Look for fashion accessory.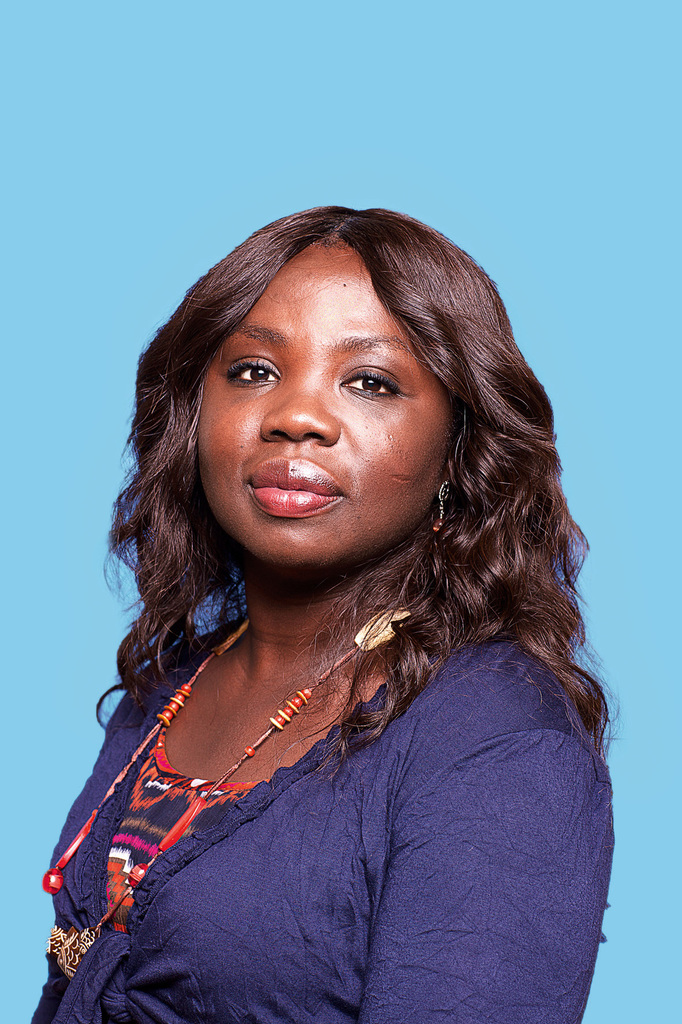
Found: x1=425 y1=472 x2=466 y2=529.
